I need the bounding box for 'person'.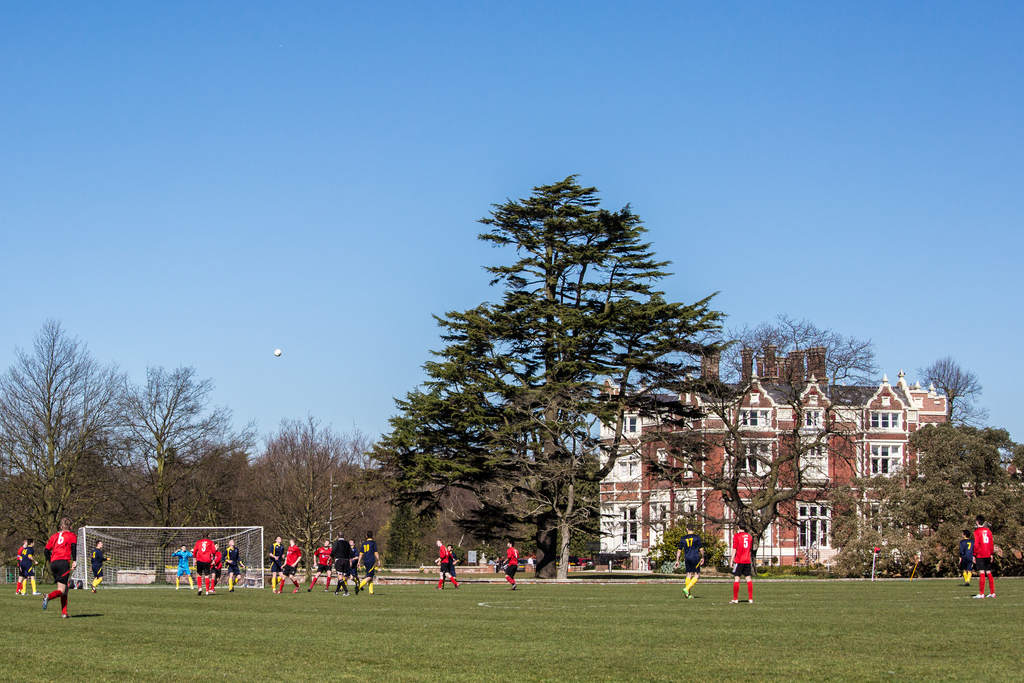
Here it is: (20,536,39,597).
